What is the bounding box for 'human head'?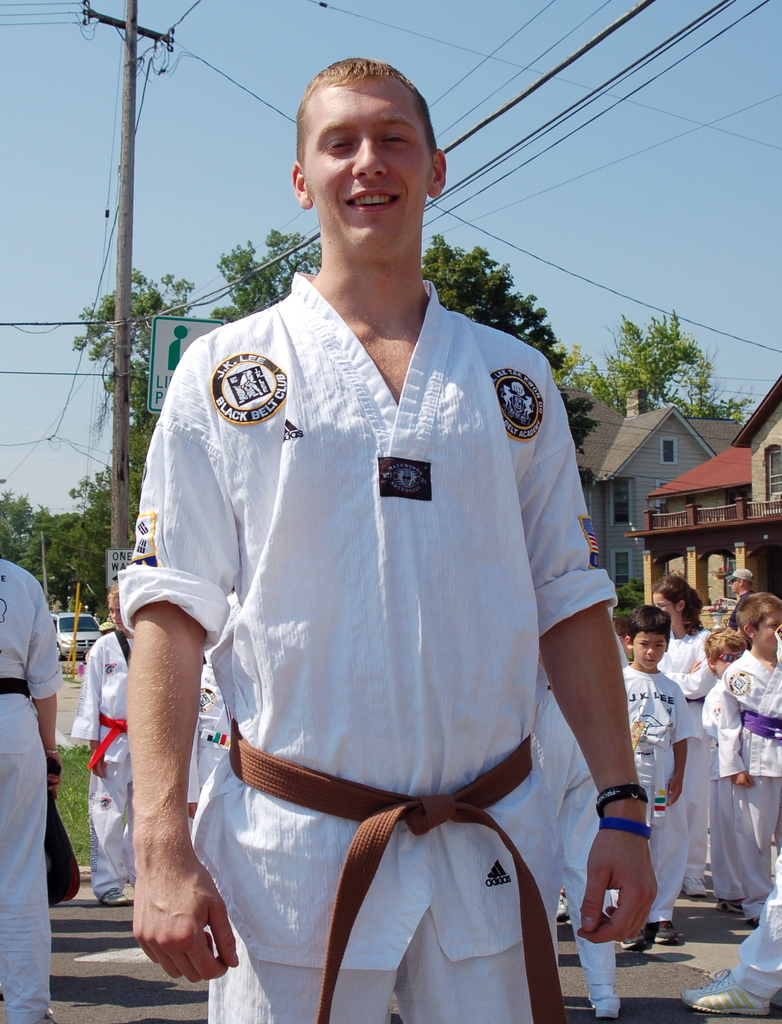
{"x1": 703, "y1": 625, "x2": 748, "y2": 676}.
